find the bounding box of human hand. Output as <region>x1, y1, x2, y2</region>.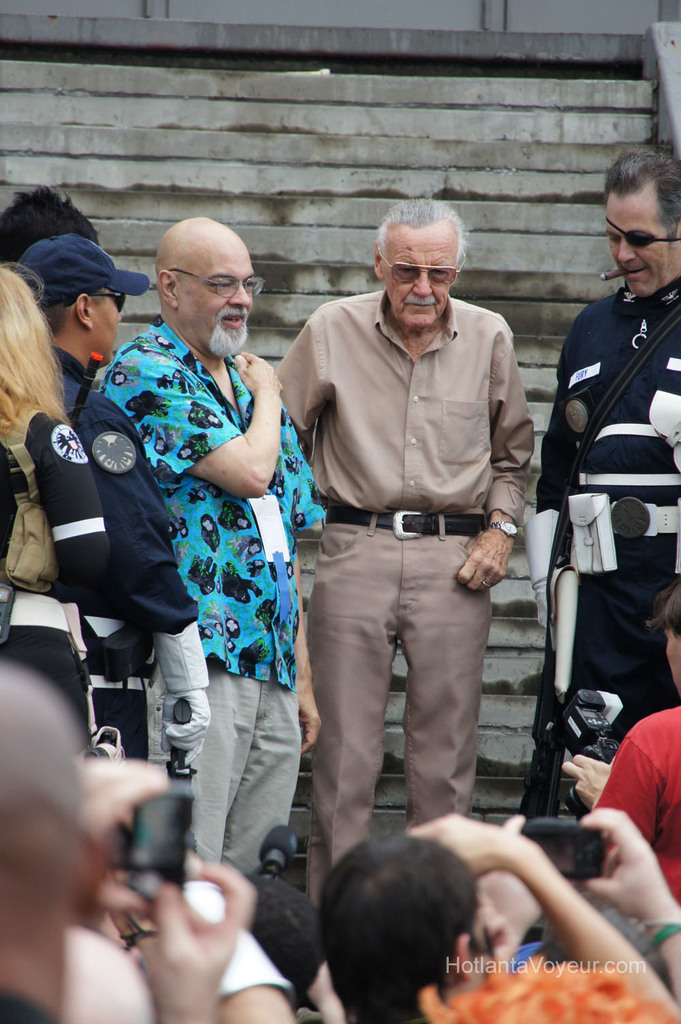
<region>529, 580, 550, 630</region>.
